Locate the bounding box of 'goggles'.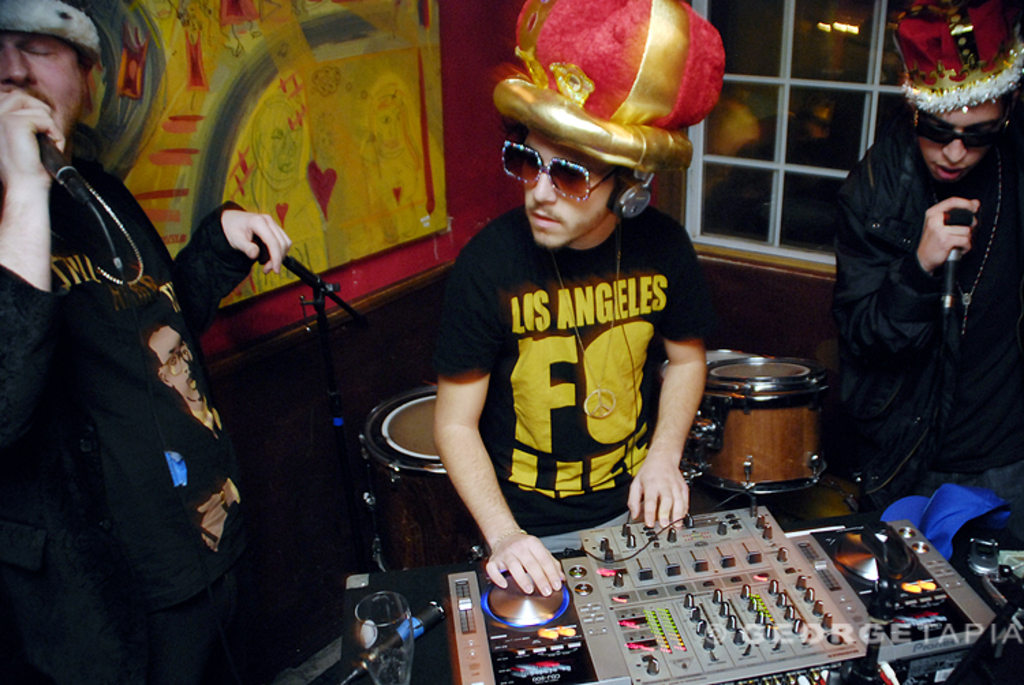
Bounding box: select_region(915, 116, 1010, 153).
